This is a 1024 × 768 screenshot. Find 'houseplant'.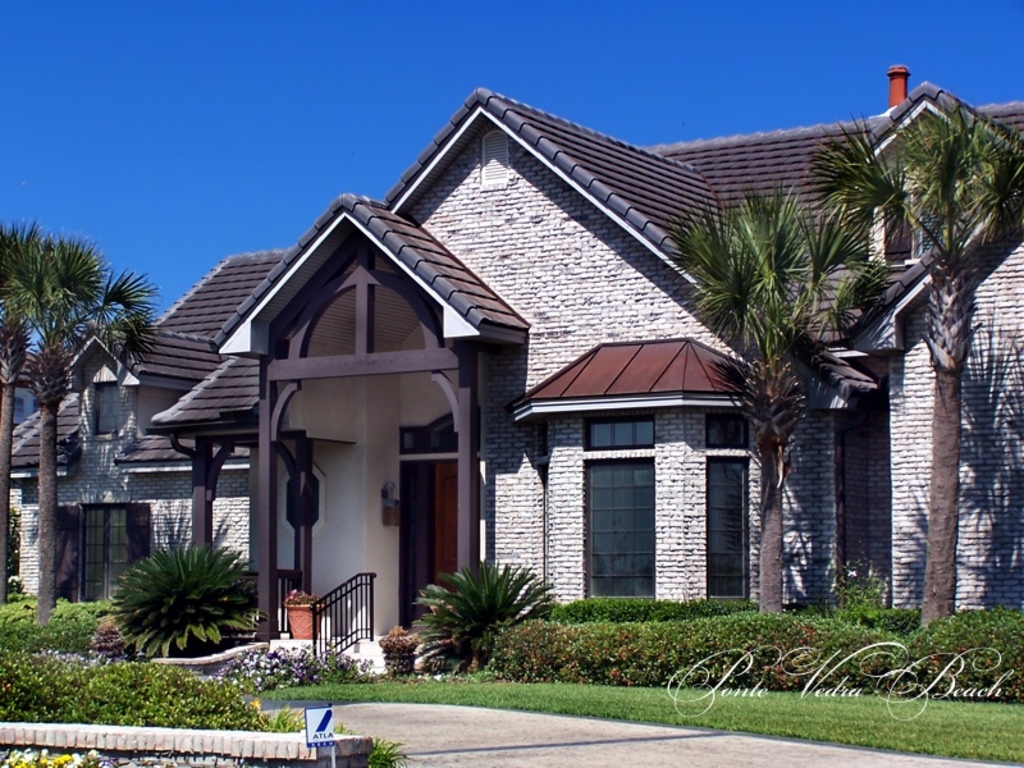
Bounding box: crop(344, 739, 398, 767).
